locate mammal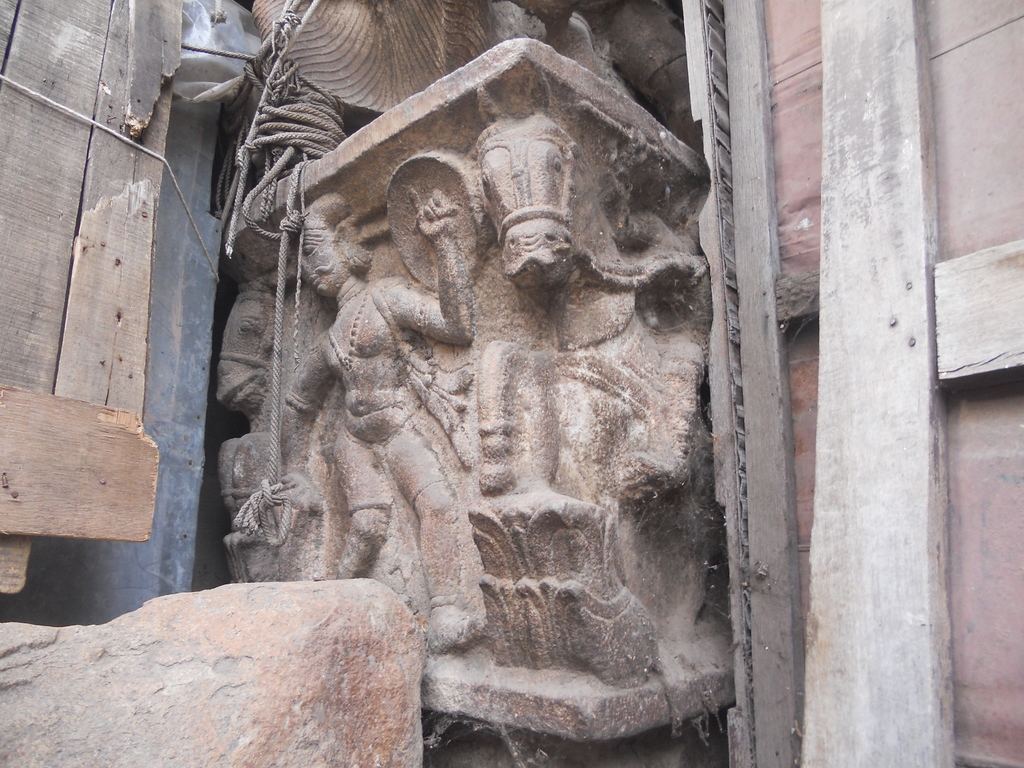
[218,273,294,542]
